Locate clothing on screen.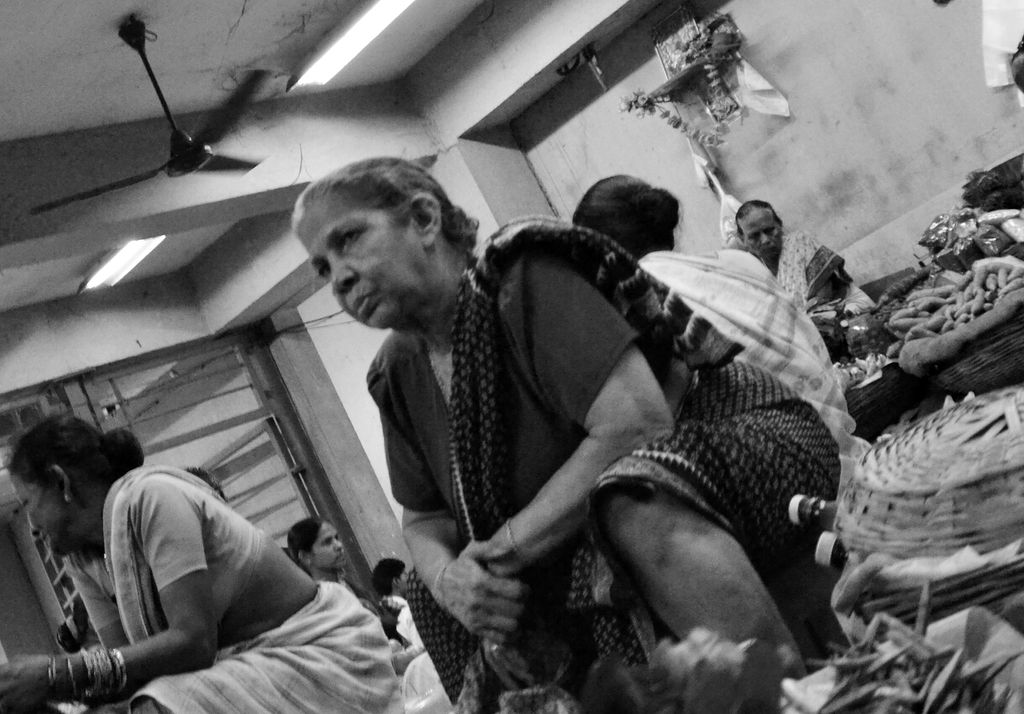
On screen at {"left": 348, "top": 213, "right": 837, "bottom": 713}.
